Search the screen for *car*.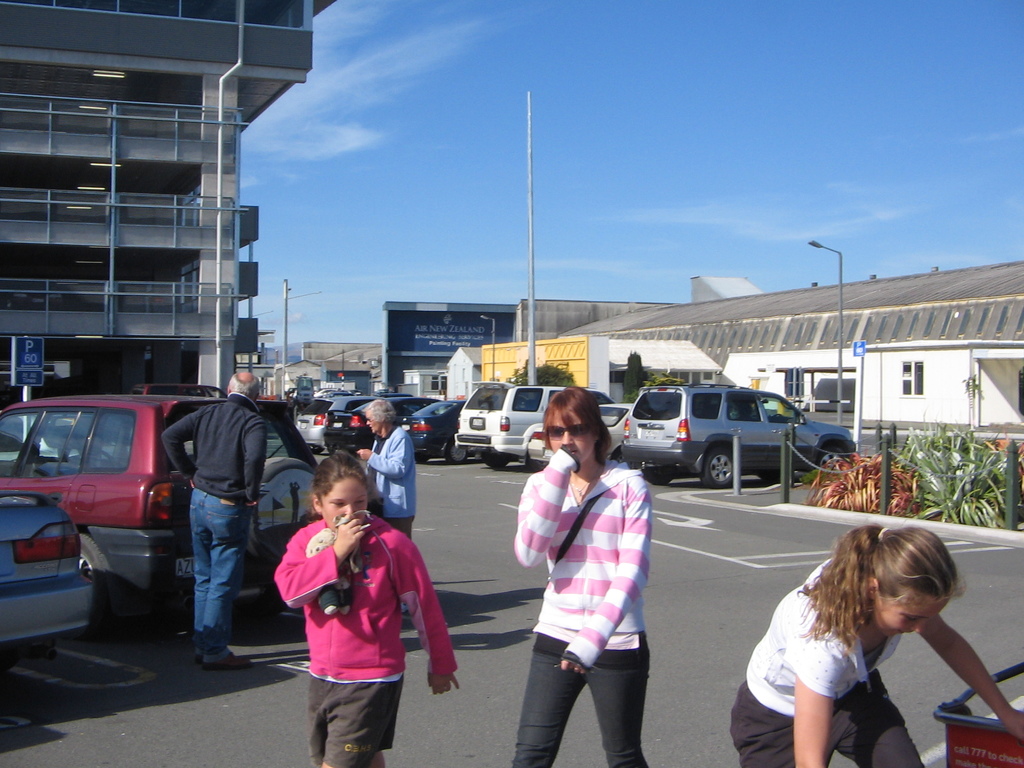
Found at box=[0, 471, 95, 658].
